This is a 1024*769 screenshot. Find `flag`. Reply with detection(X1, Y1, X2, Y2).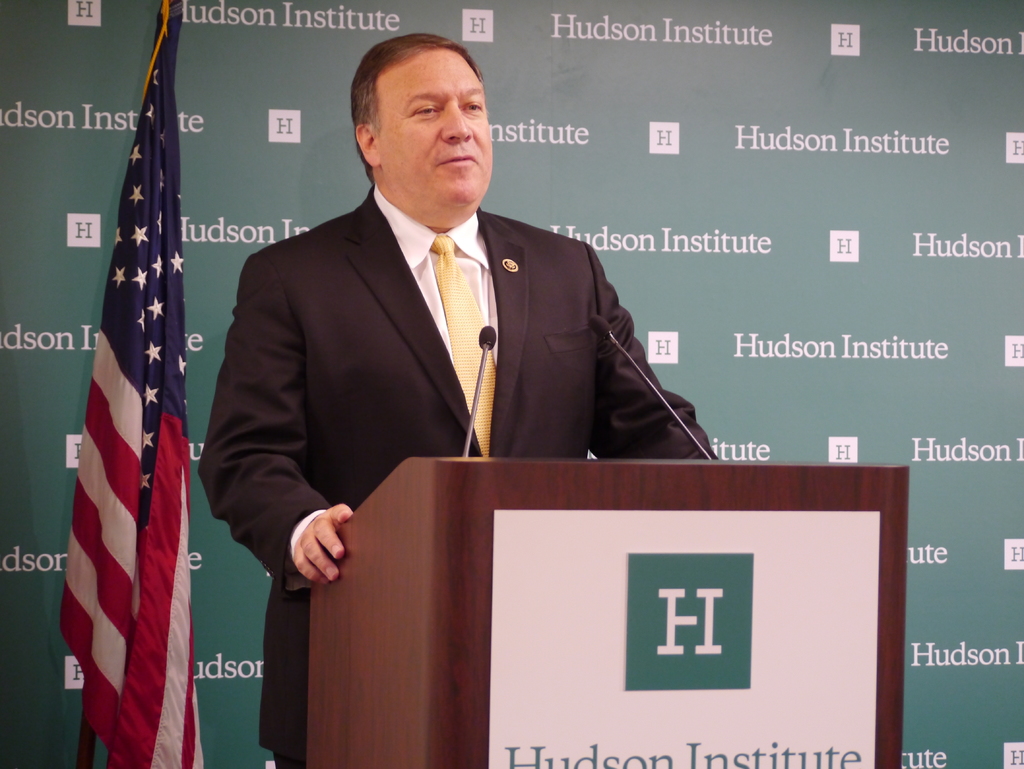
detection(58, 28, 202, 768).
